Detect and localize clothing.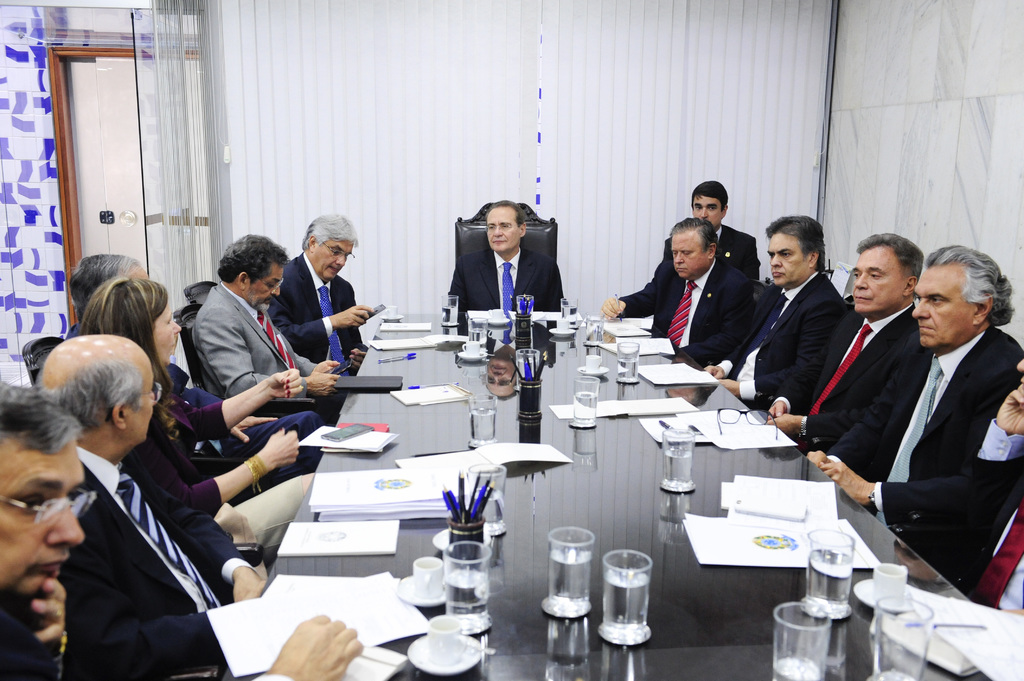
Localized at (x1=65, y1=316, x2=326, y2=469).
